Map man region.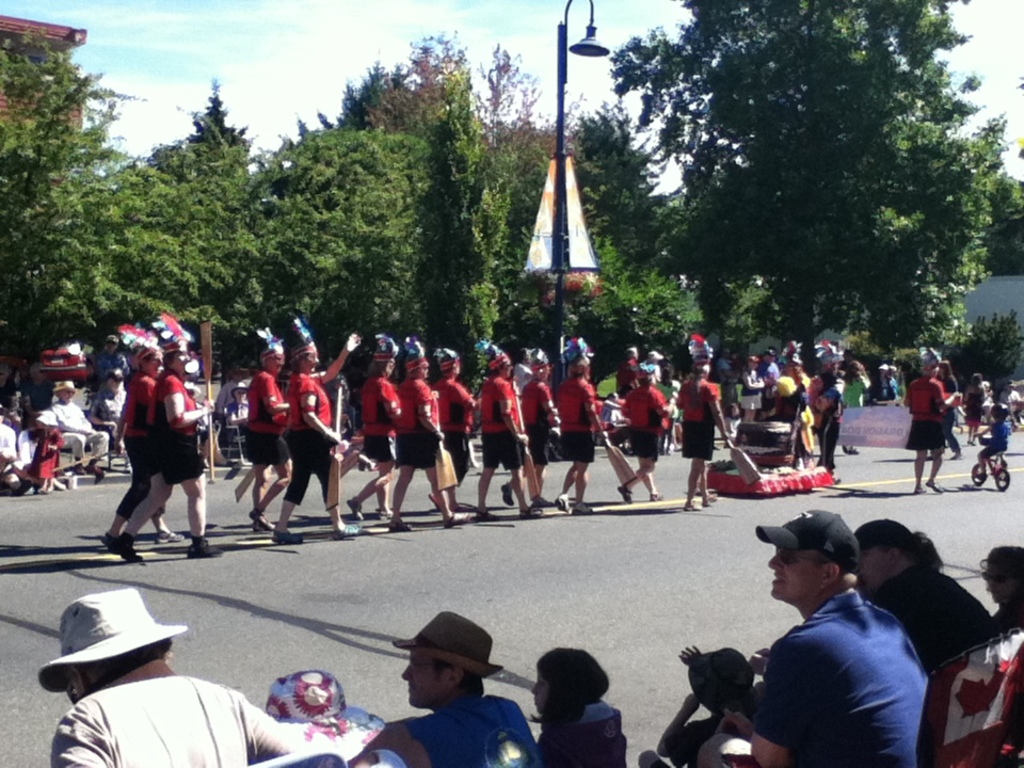
Mapped to box=[90, 367, 137, 451].
